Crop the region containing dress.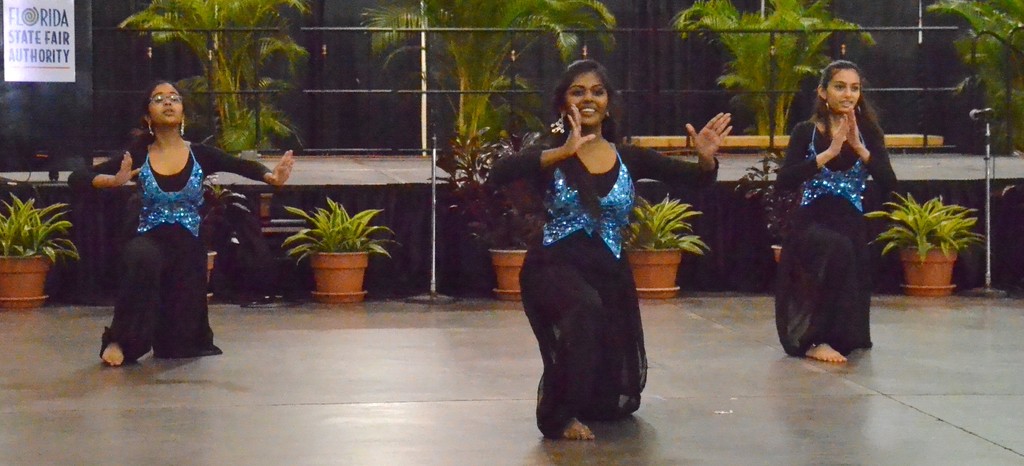
Crop region: {"left": 767, "top": 113, "right": 904, "bottom": 353}.
